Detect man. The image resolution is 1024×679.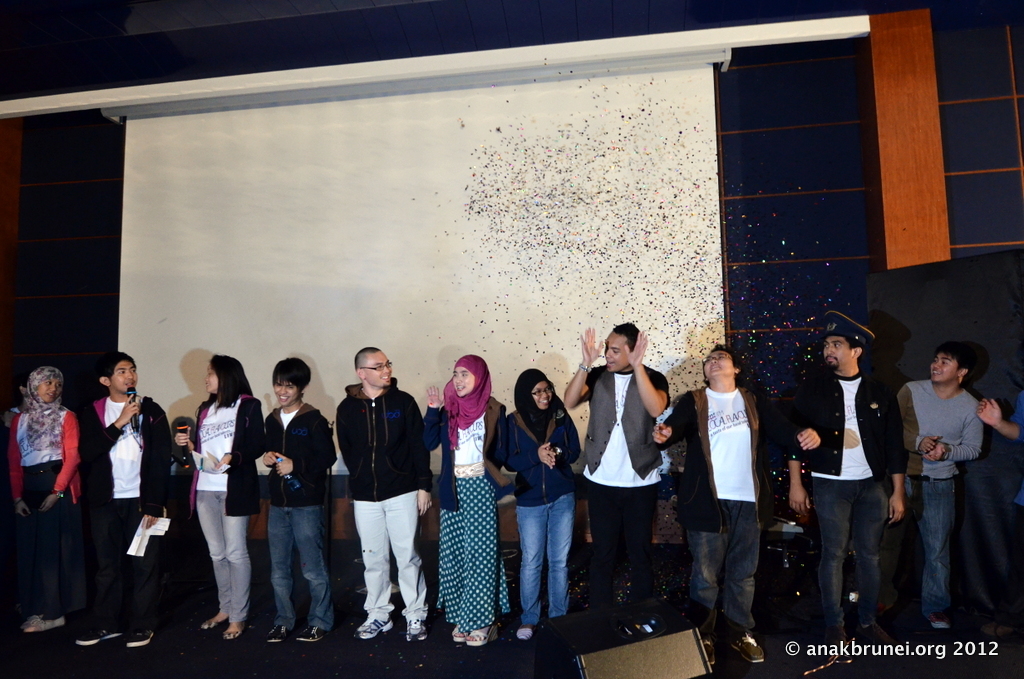
<region>337, 343, 432, 646</region>.
